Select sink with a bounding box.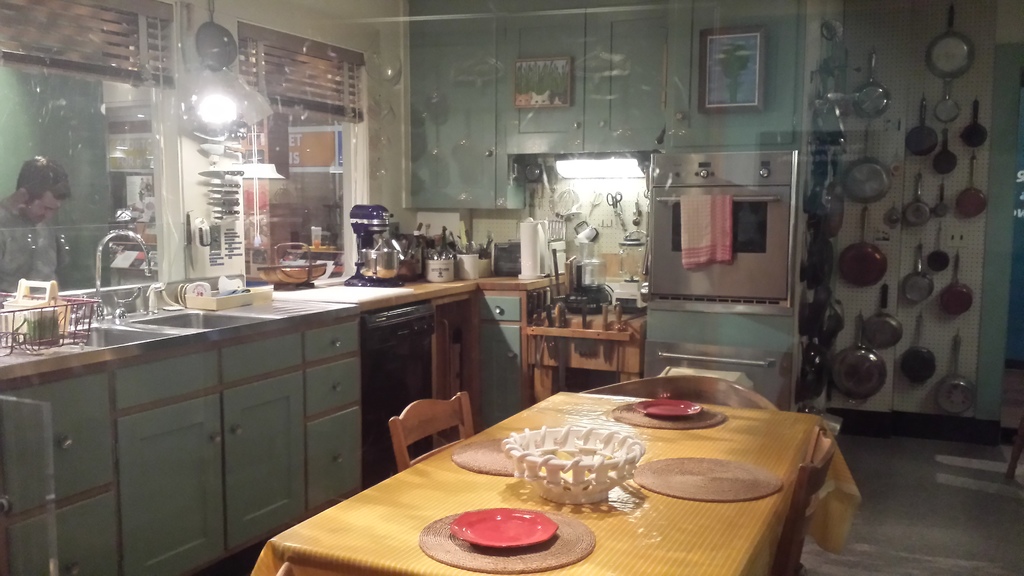
{"left": 56, "top": 228, "right": 276, "bottom": 351}.
